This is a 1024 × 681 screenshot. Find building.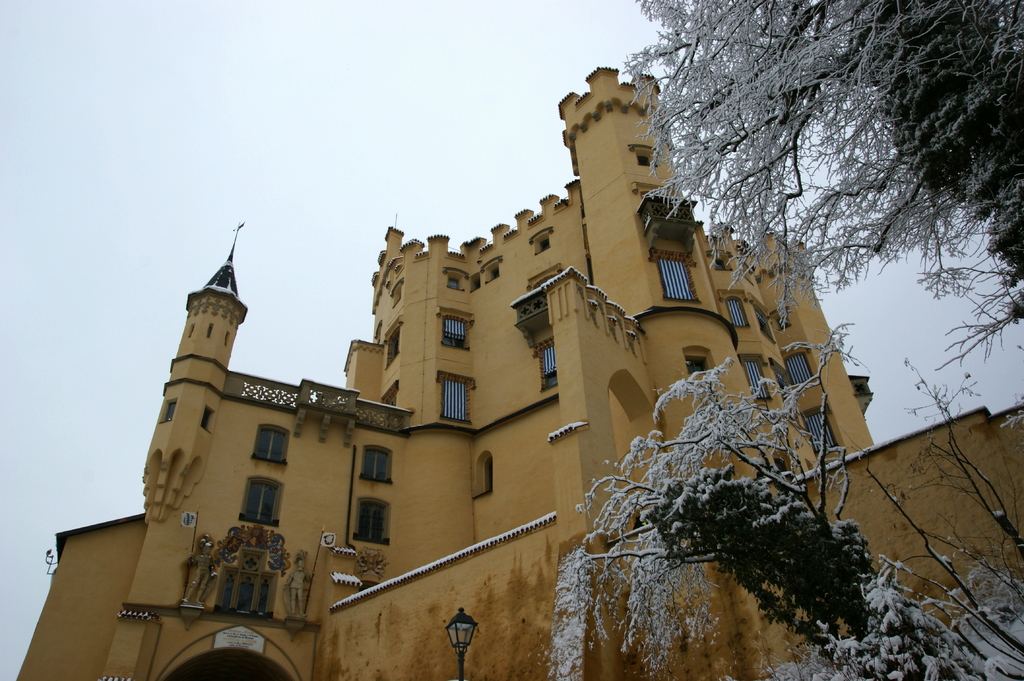
Bounding box: 15 63 1023 680.
